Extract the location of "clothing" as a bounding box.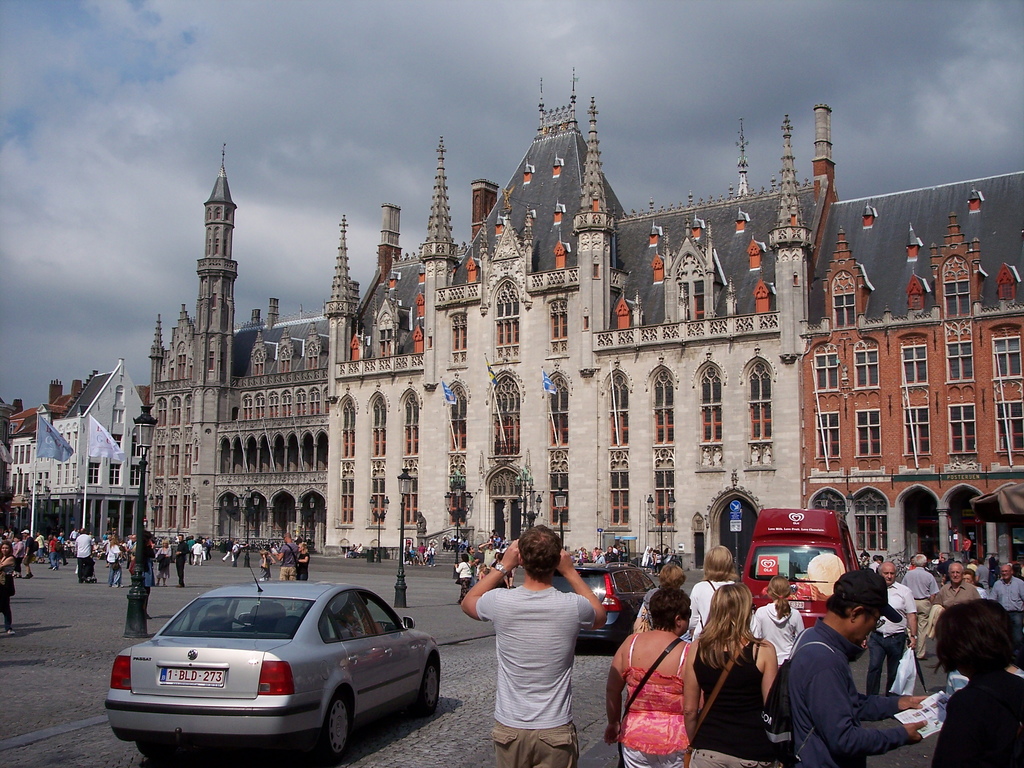
select_region(885, 585, 908, 693).
